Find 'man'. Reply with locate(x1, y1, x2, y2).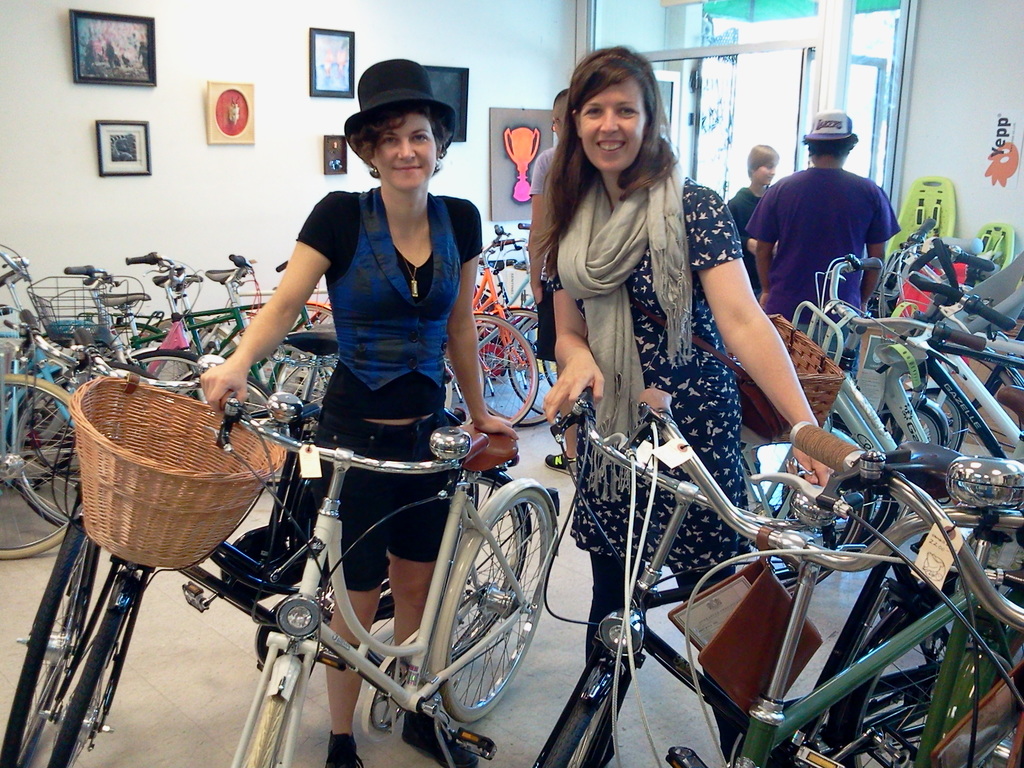
locate(739, 112, 899, 371).
